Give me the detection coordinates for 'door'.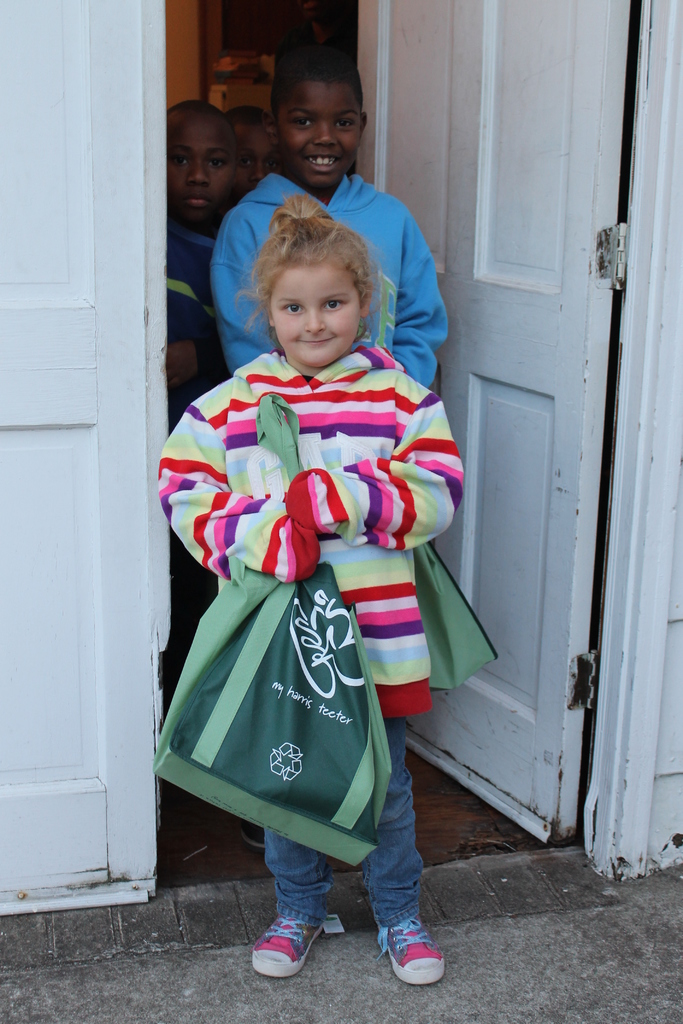
<region>0, 0, 165, 916</region>.
